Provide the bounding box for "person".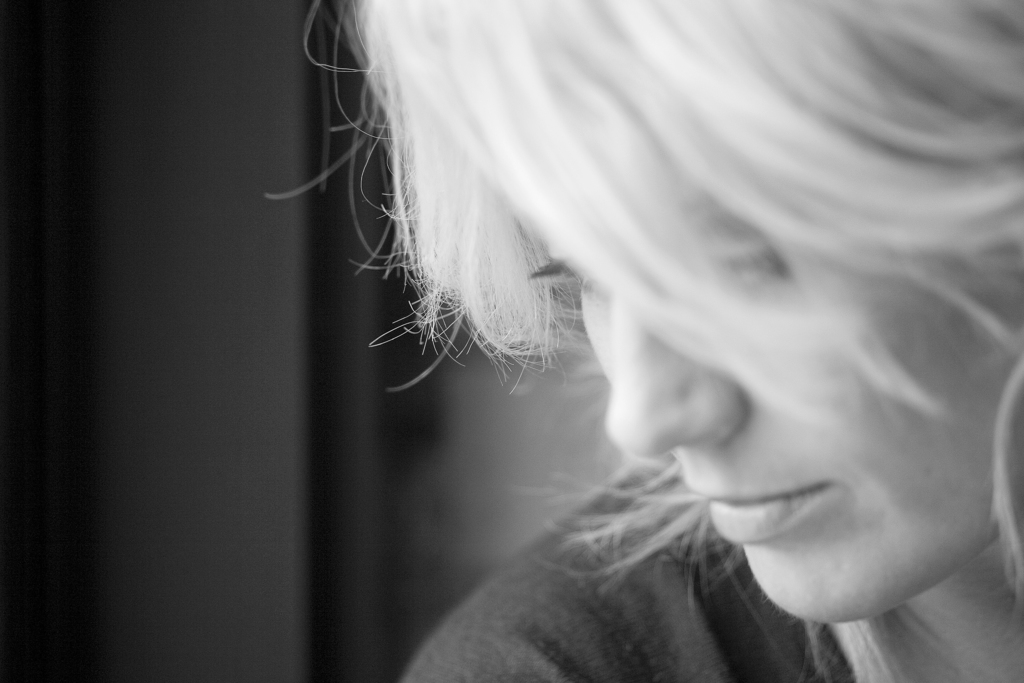
216,2,915,682.
